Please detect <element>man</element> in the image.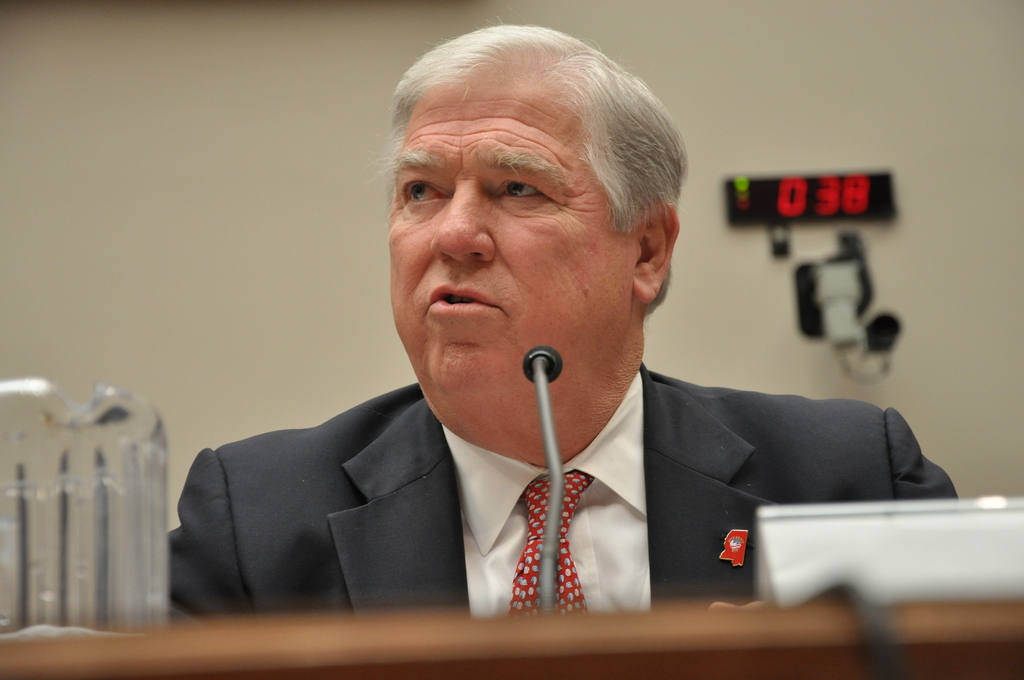
[154,15,954,619].
